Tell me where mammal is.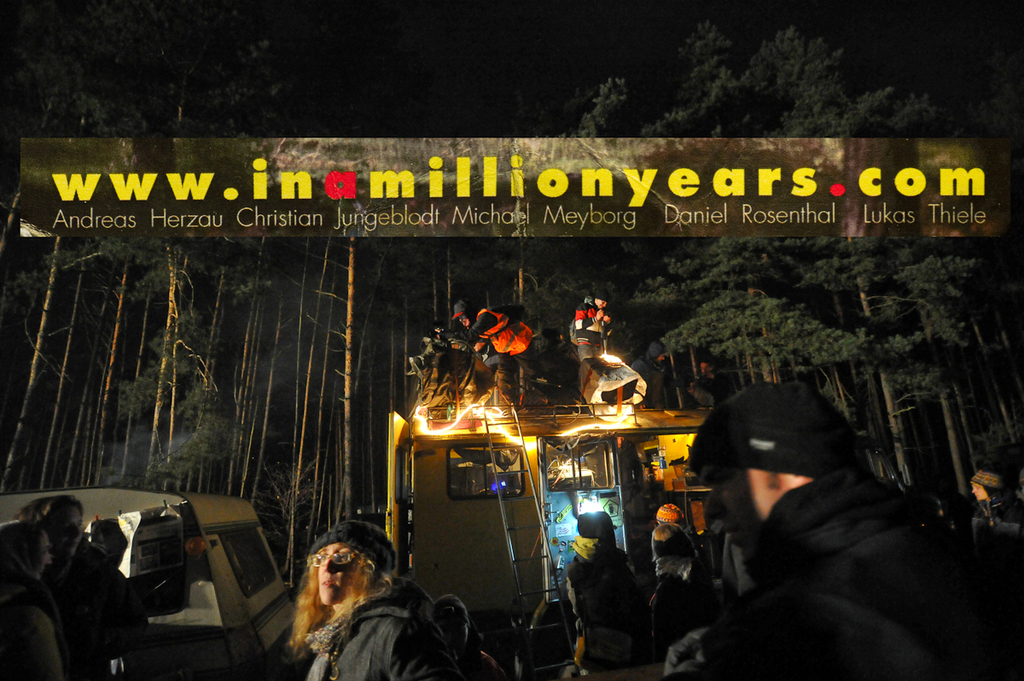
mammal is at 0,516,79,680.
